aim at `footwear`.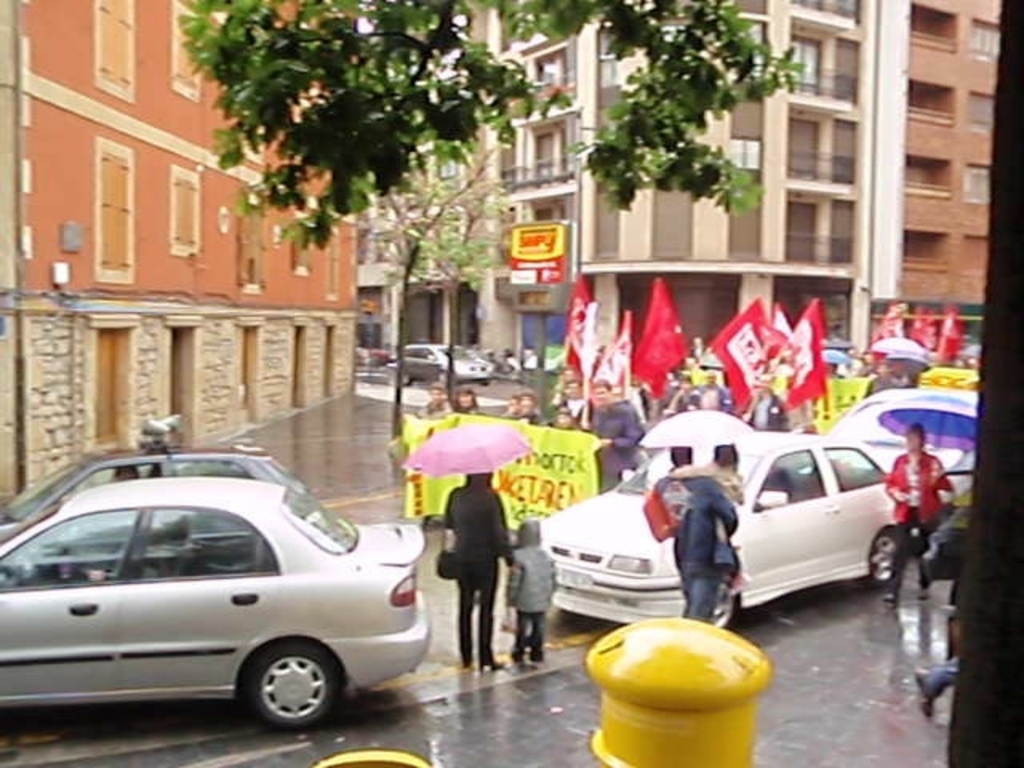
Aimed at region(915, 669, 934, 723).
